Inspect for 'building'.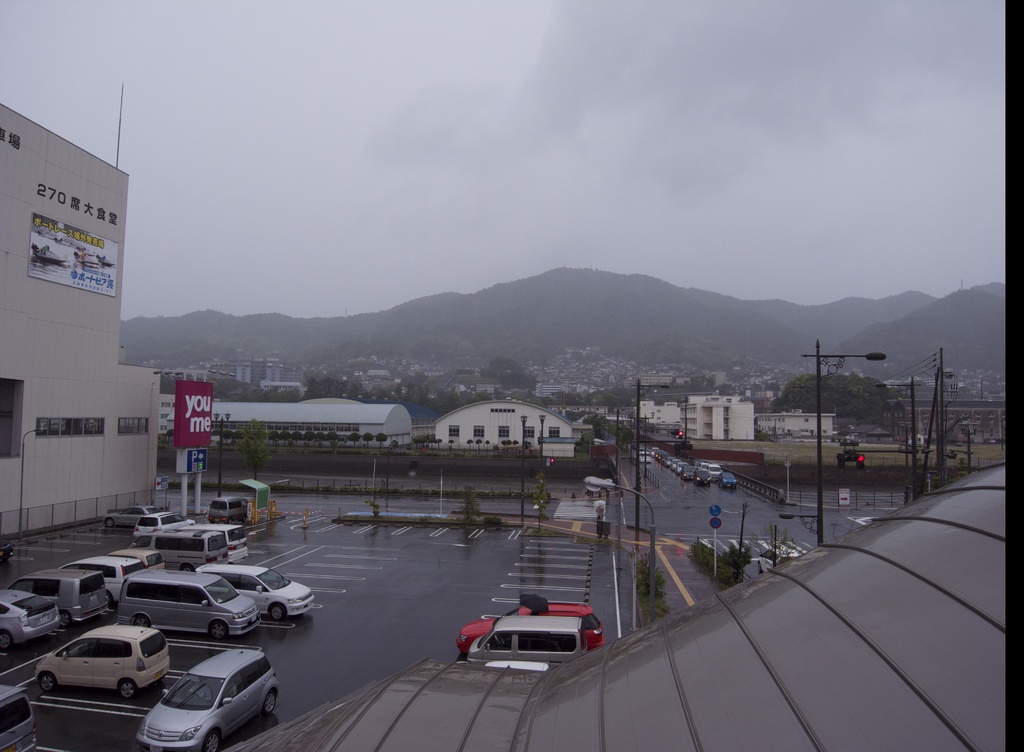
Inspection: x1=215 y1=396 x2=413 y2=449.
